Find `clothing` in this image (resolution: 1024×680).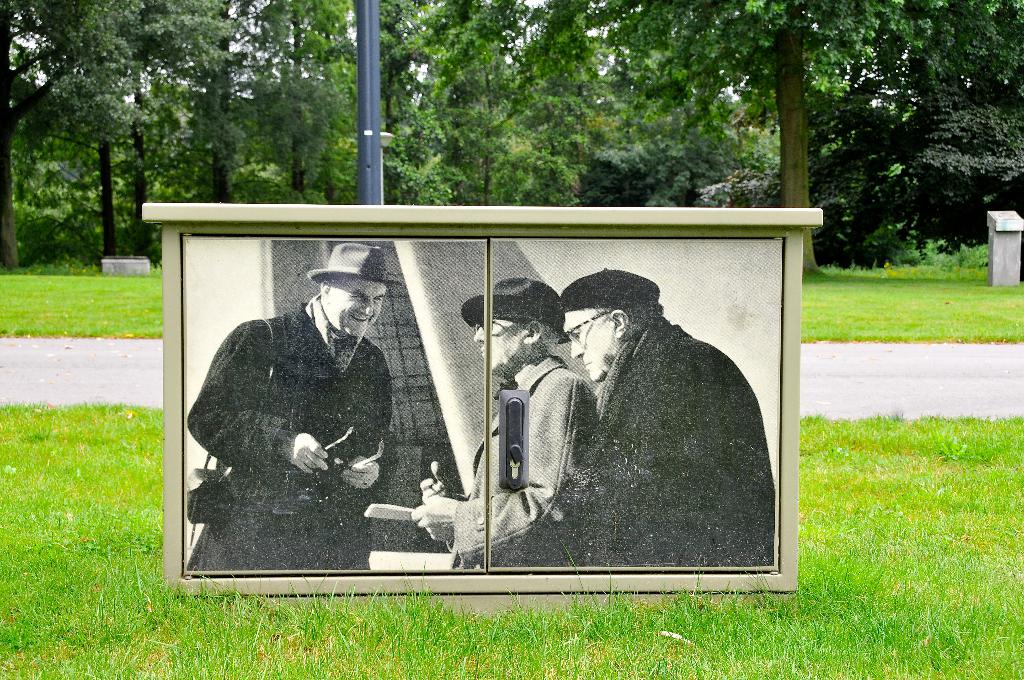
x1=450, y1=353, x2=598, y2=567.
